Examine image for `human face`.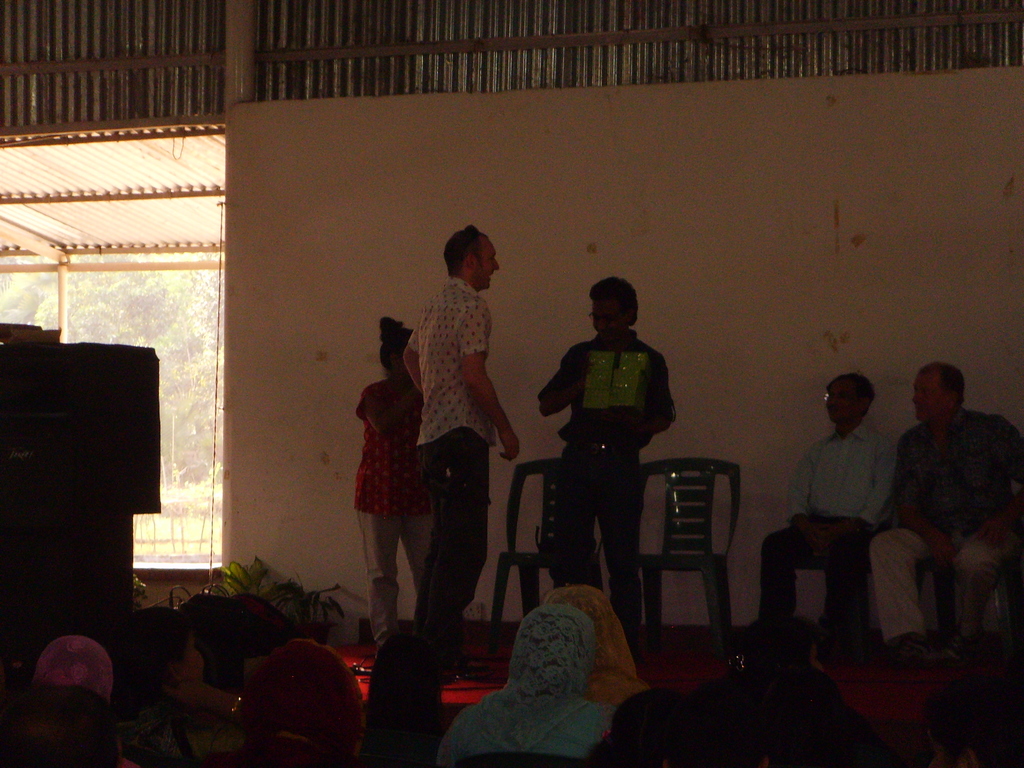
Examination result: pyautogui.locateOnScreen(826, 379, 858, 421).
